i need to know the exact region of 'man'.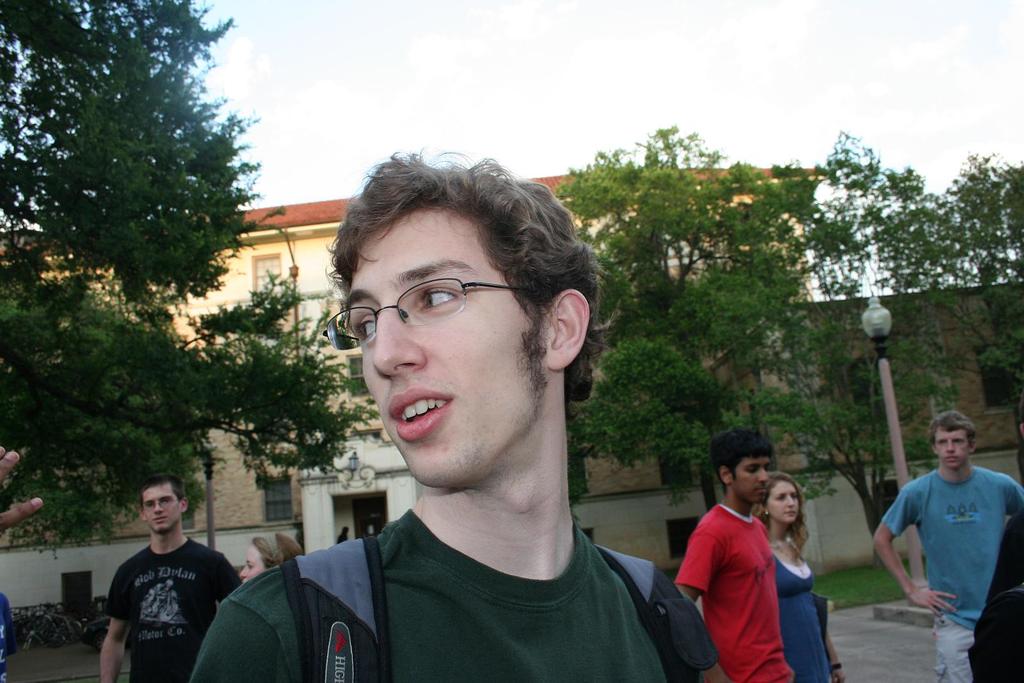
Region: [869,414,1023,682].
